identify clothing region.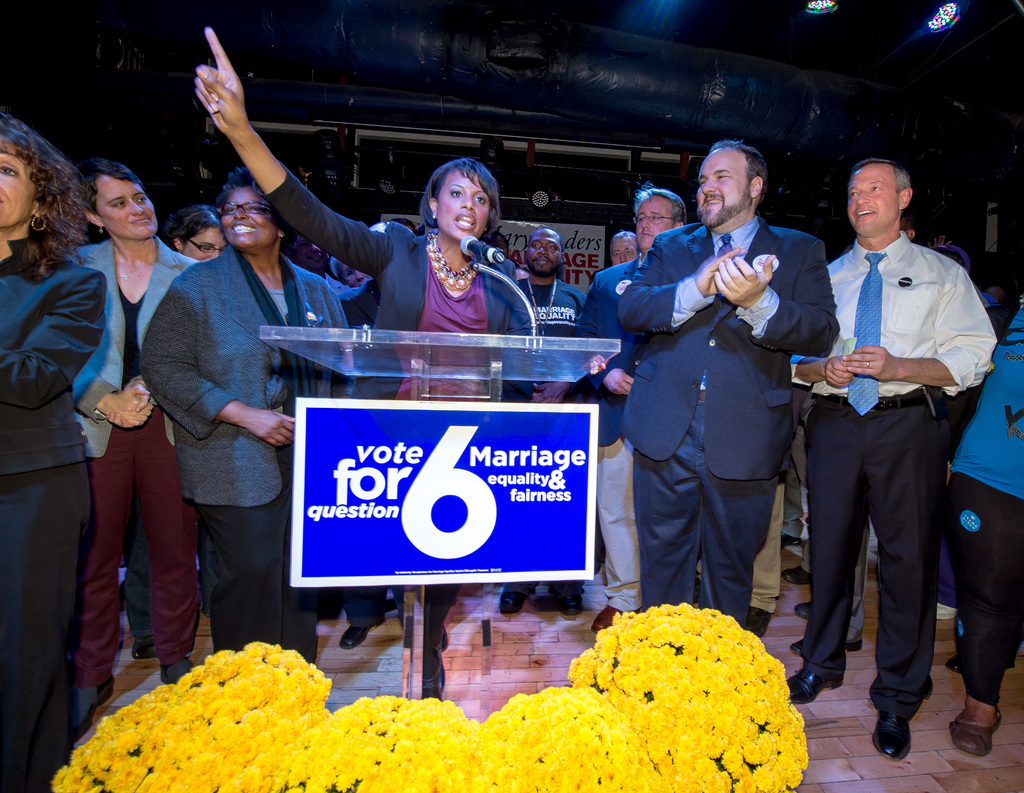
Region: (326,268,381,611).
